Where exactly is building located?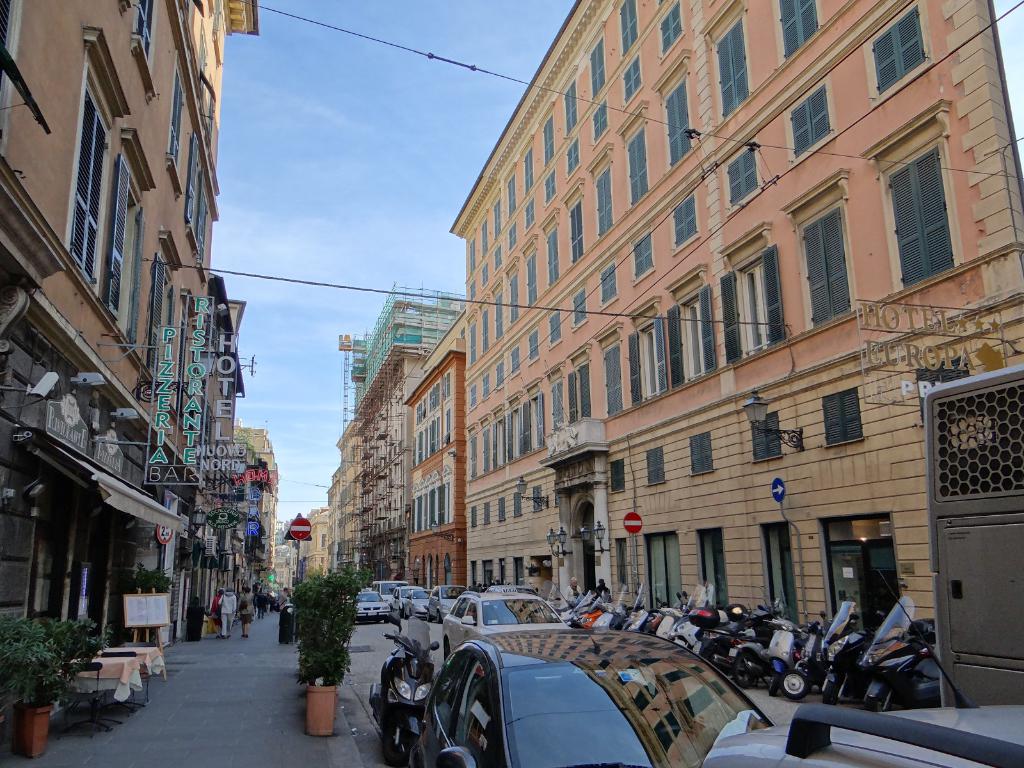
Its bounding box is (234, 415, 278, 572).
